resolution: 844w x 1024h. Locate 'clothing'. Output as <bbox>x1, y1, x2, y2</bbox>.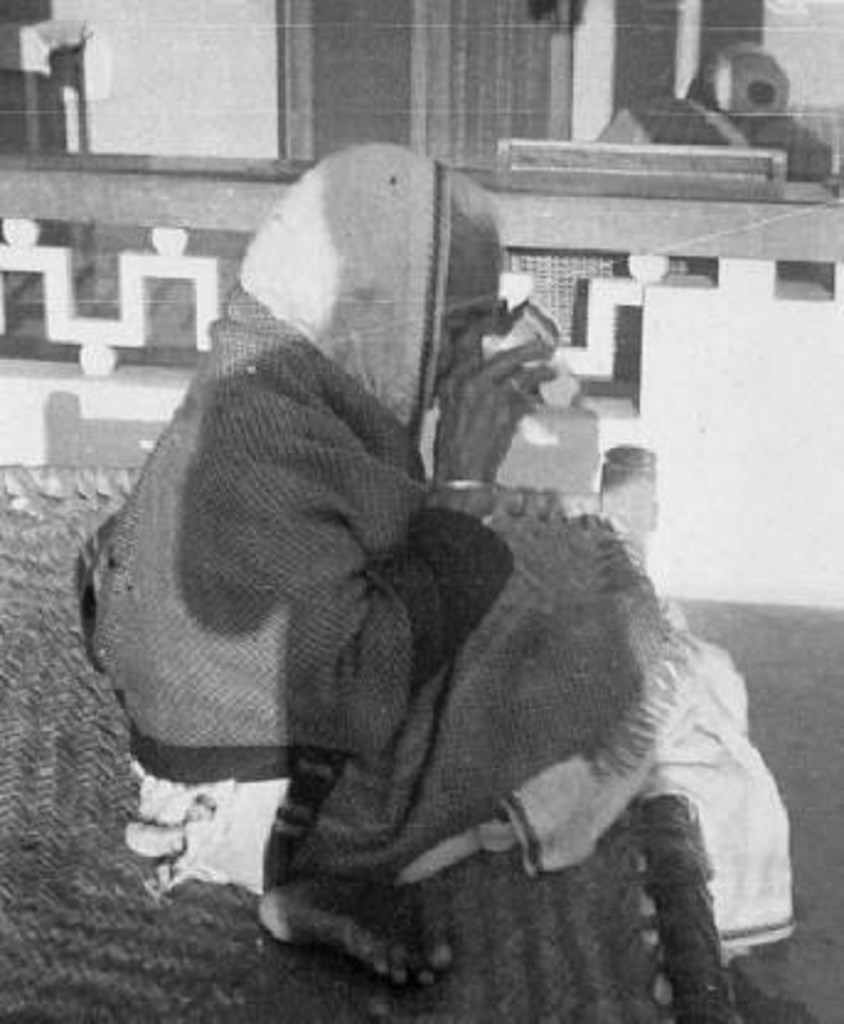
<bbox>74, 140, 795, 967</bbox>.
